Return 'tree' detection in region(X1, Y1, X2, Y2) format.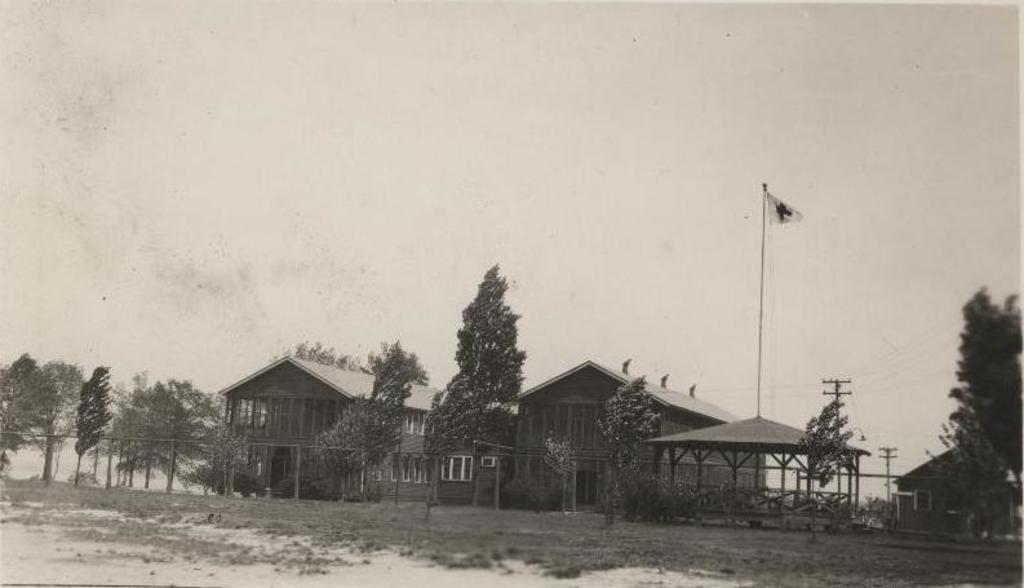
region(312, 376, 403, 501).
